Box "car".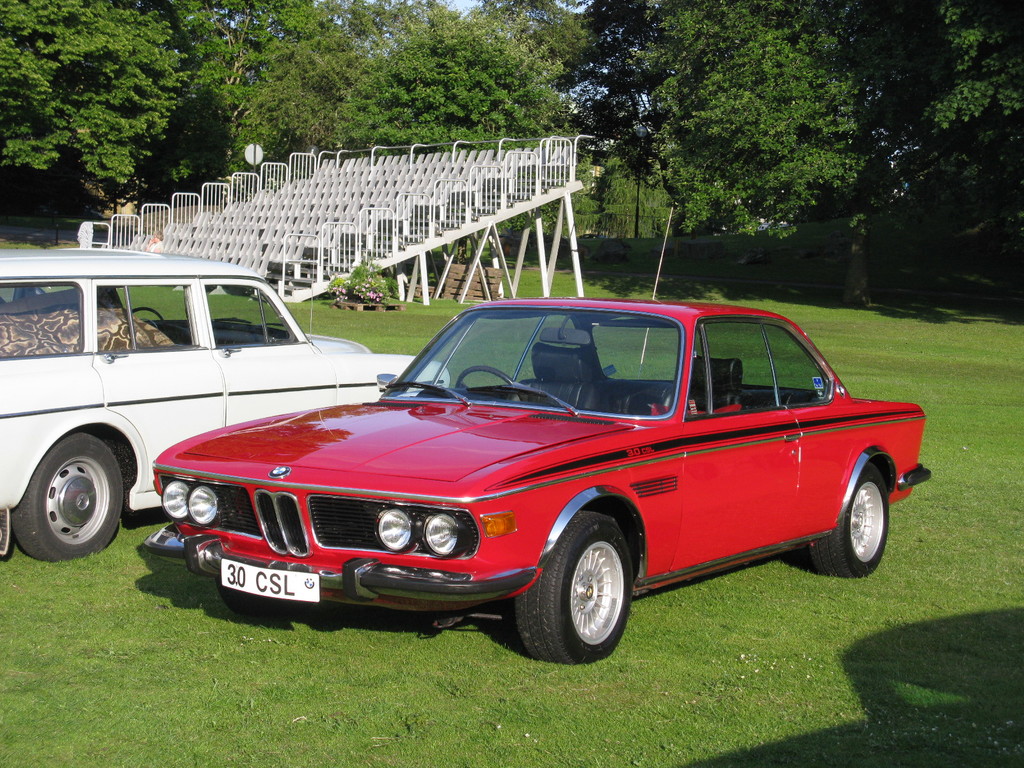
Rect(134, 294, 935, 664).
